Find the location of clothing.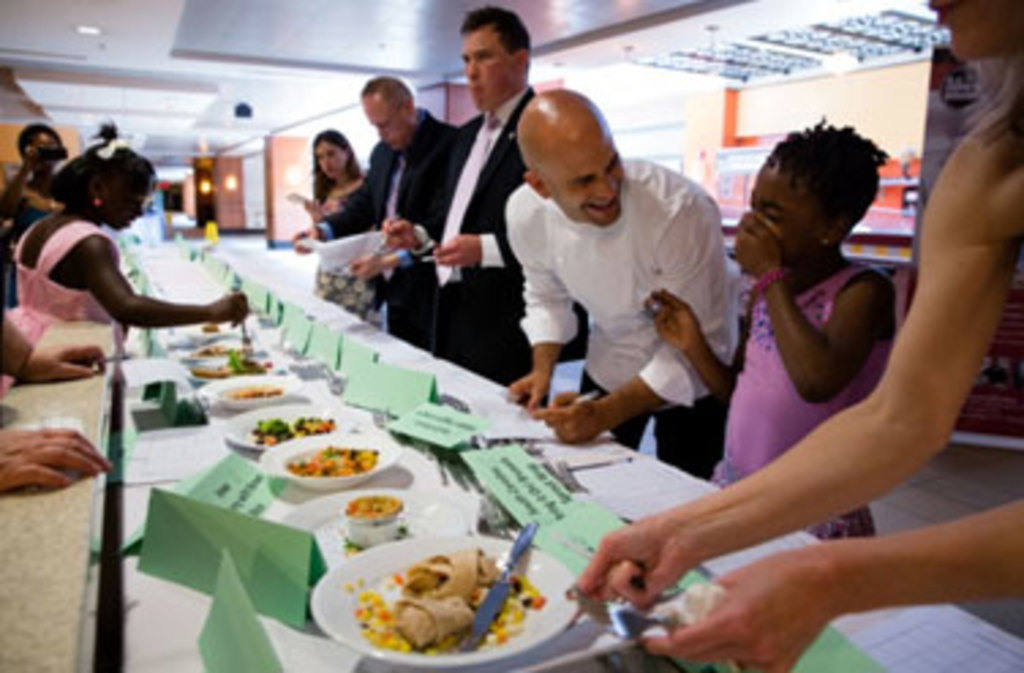
Location: (left=422, top=95, right=542, bottom=411).
